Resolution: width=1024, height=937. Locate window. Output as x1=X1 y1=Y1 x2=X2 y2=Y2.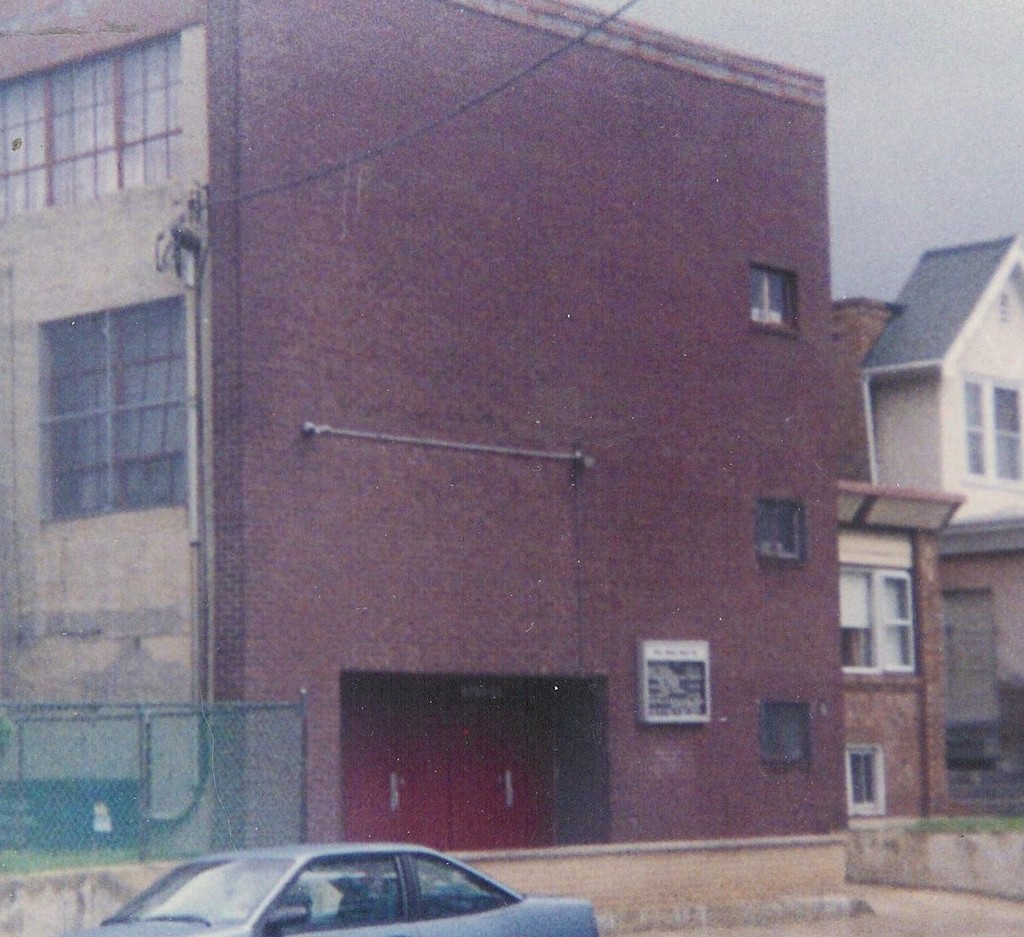
x1=745 y1=262 x2=806 y2=336.
